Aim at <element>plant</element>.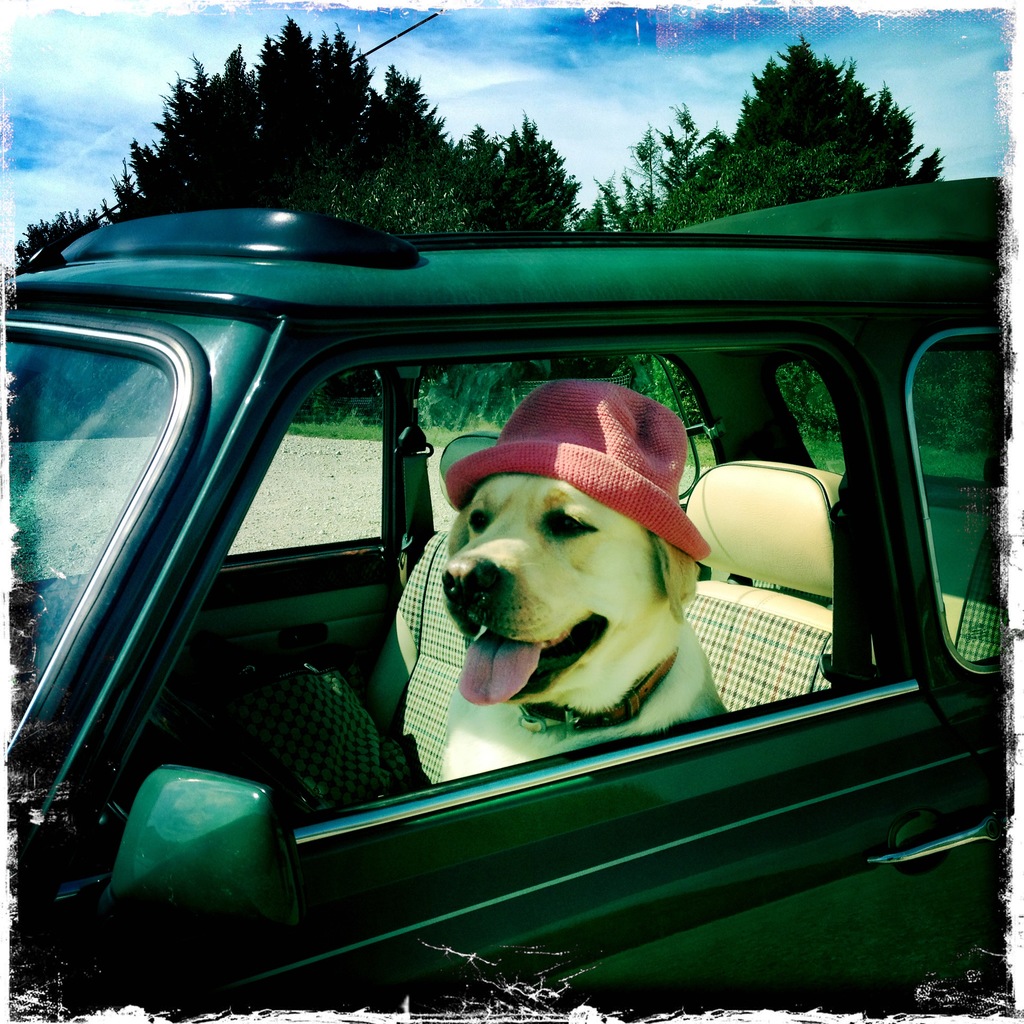
Aimed at 284, 383, 376, 433.
